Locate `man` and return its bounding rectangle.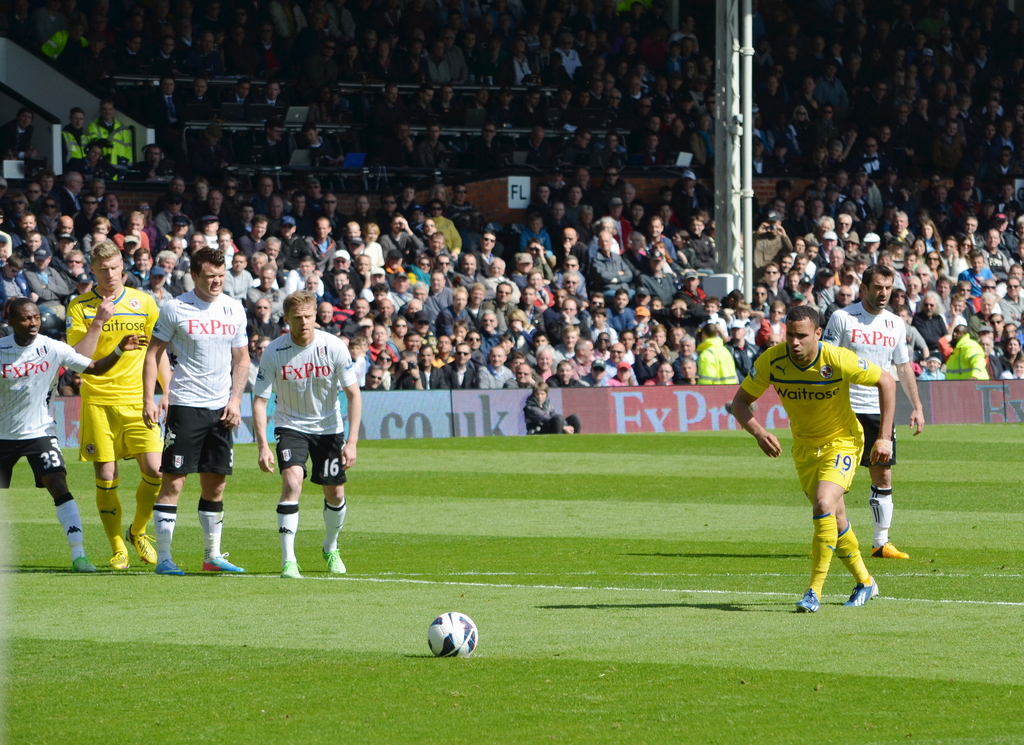
rect(147, 71, 195, 109).
